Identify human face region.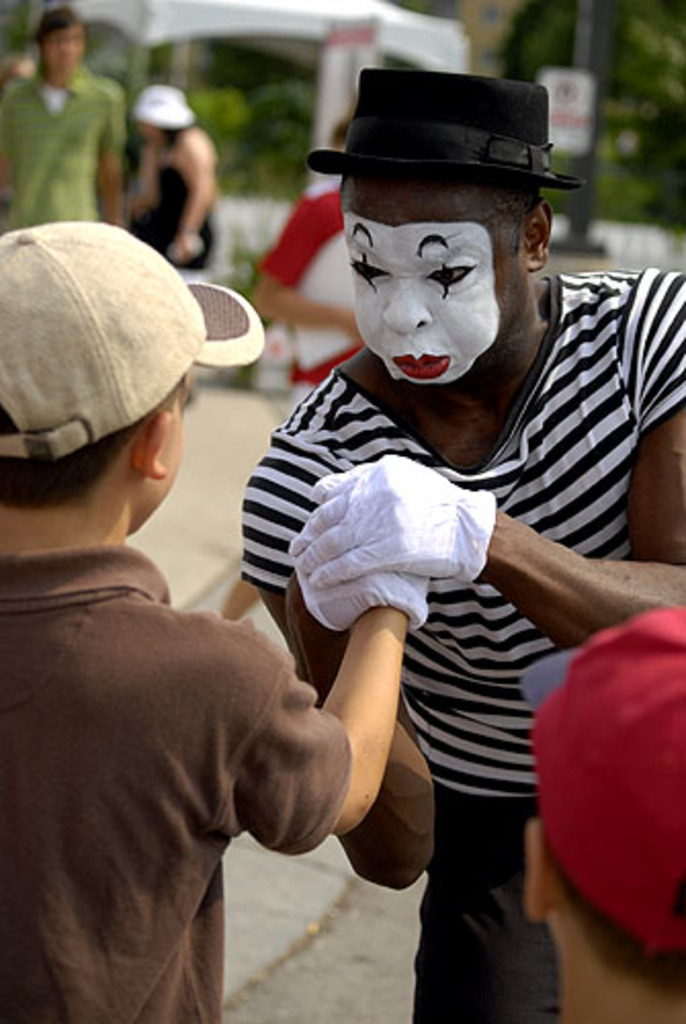
Region: 350:176:539:379.
